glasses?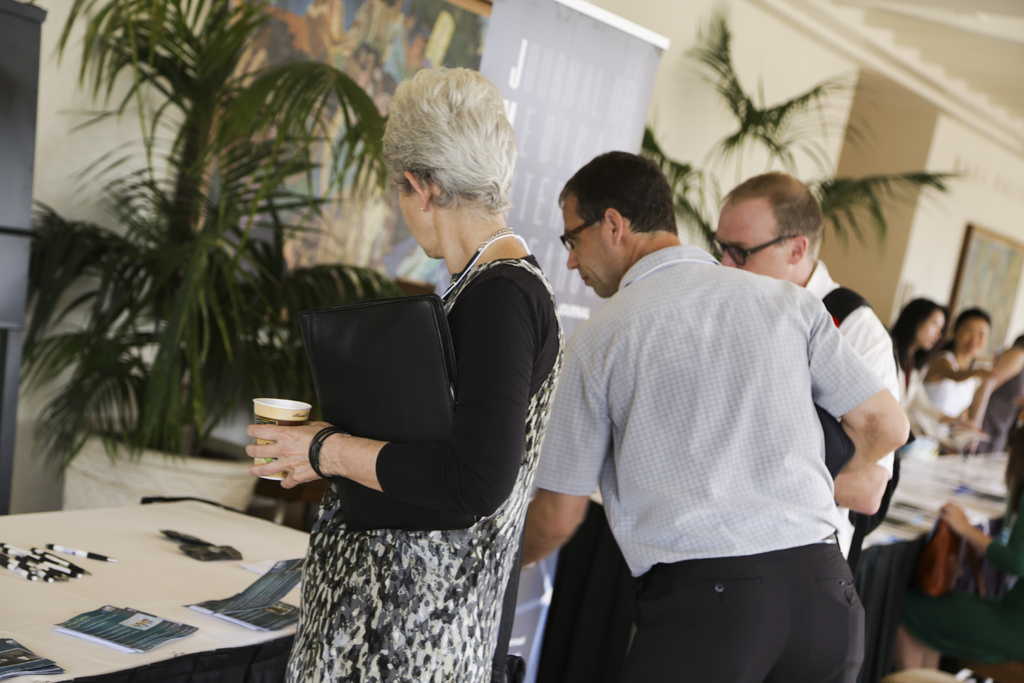
detection(559, 210, 607, 252)
